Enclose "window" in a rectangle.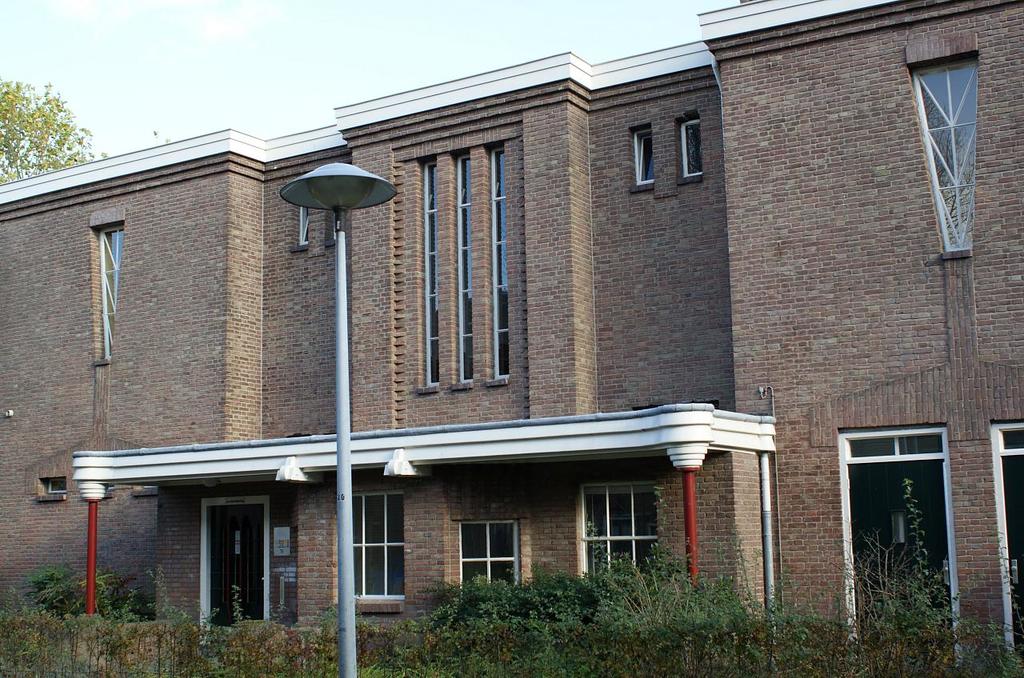
420/162/446/383.
